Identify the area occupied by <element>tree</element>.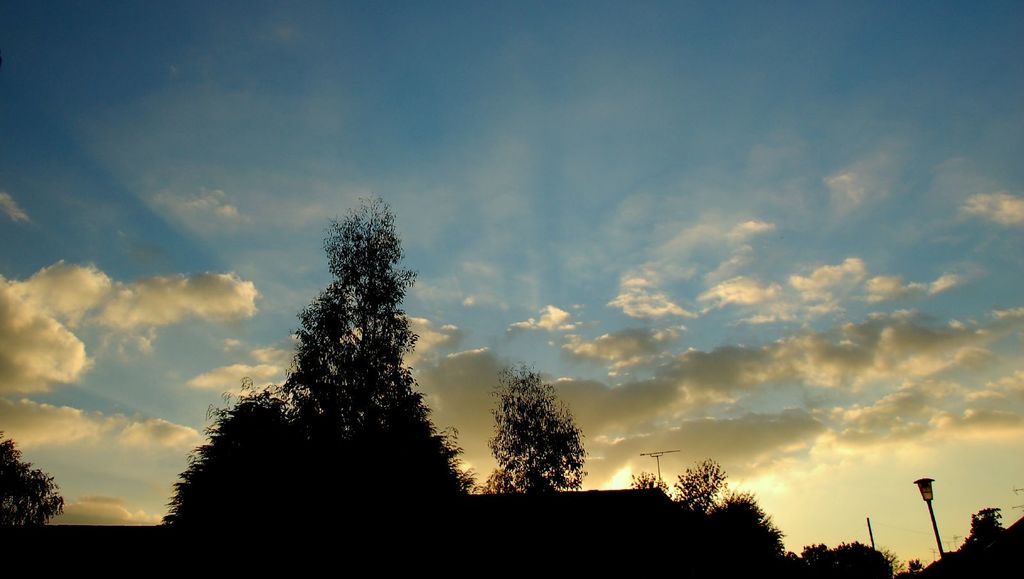
Area: rect(216, 184, 451, 507).
